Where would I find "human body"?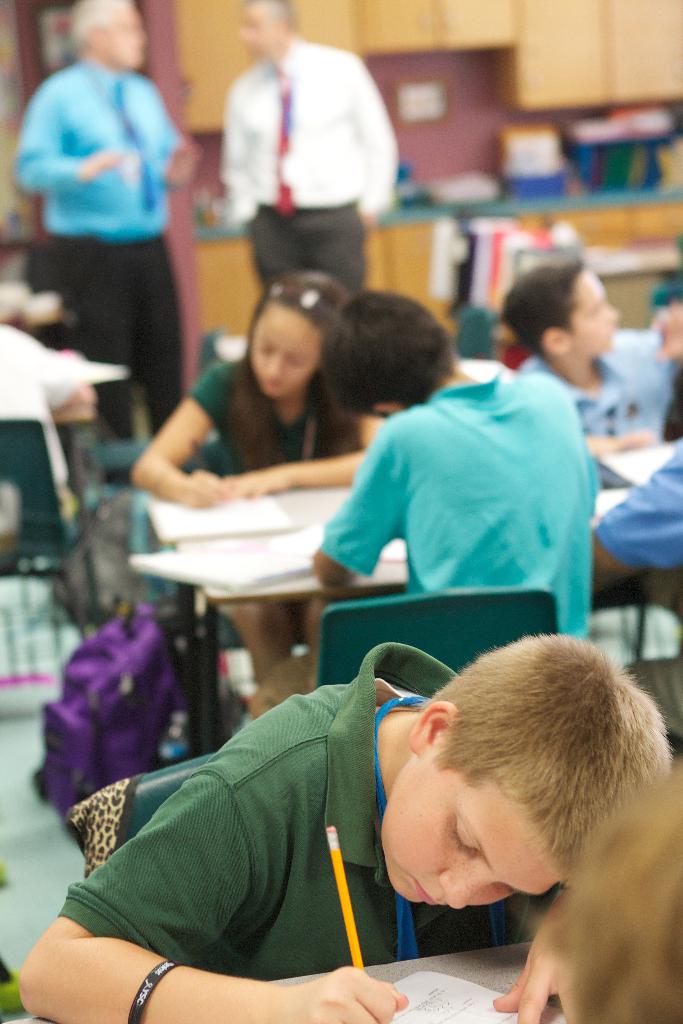
At (x1=0, y1=321, x2=95, y2=567).
